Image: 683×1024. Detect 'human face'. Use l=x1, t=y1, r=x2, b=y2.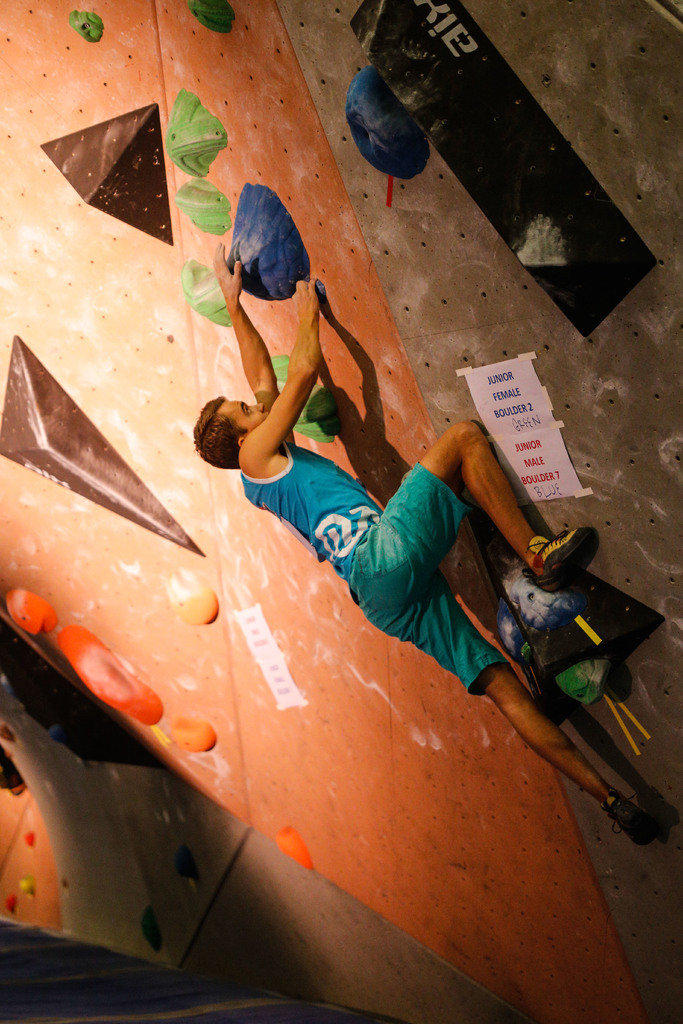
l=218, t=395, r=263, b=426.
